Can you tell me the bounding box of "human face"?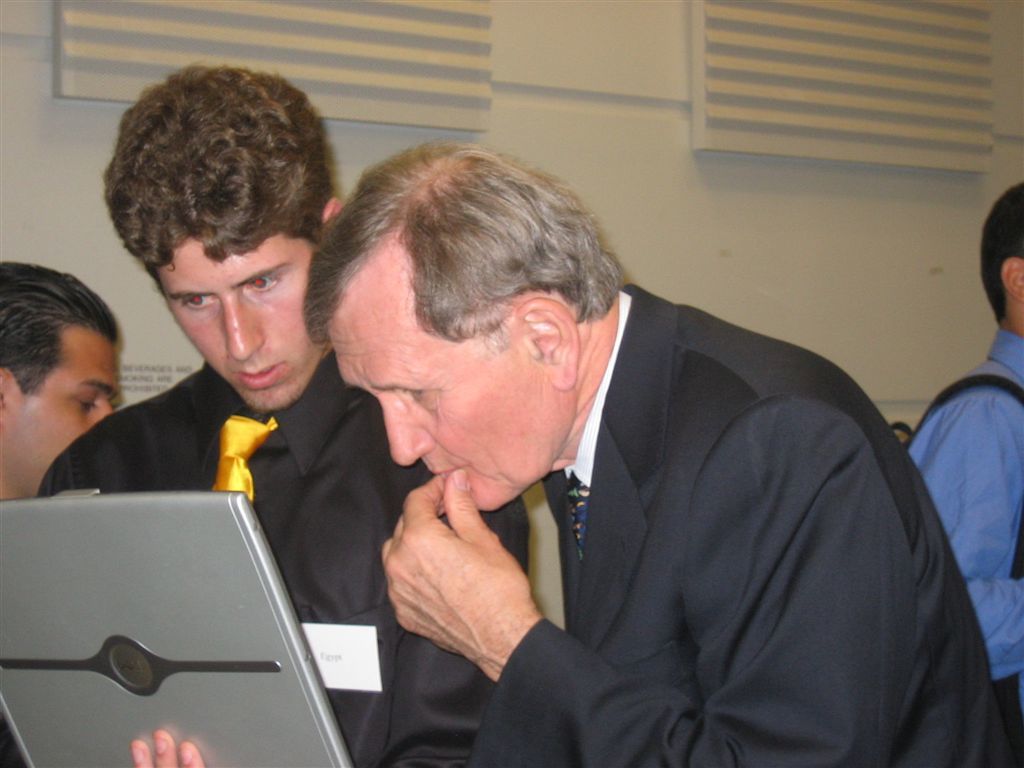
139:239:325:422.
